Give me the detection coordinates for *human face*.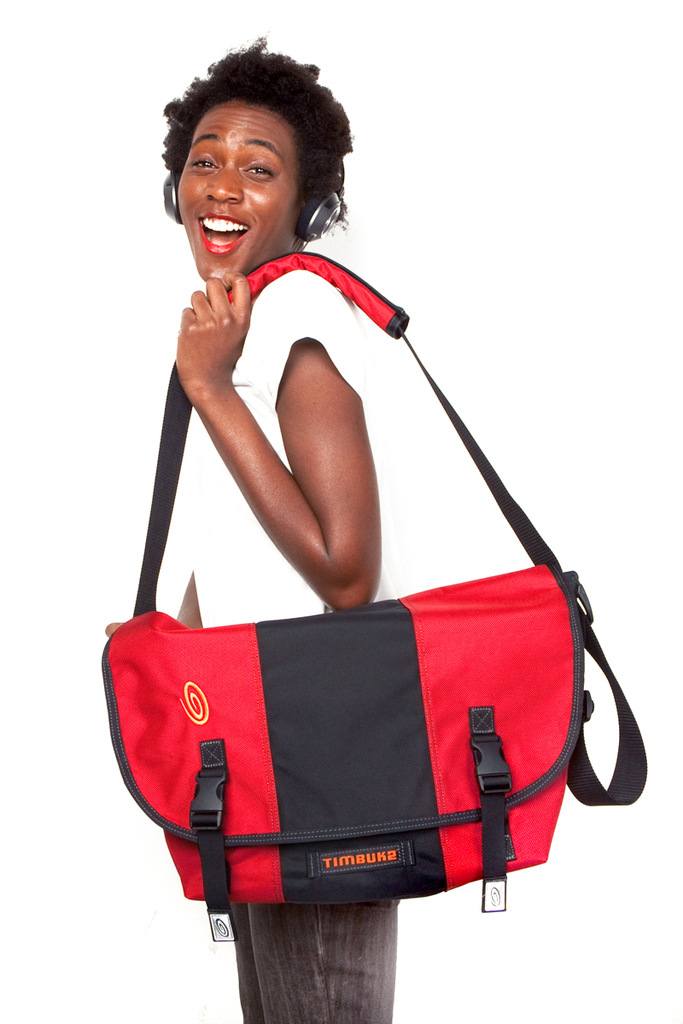
<box>178,101,295,288</box>.
